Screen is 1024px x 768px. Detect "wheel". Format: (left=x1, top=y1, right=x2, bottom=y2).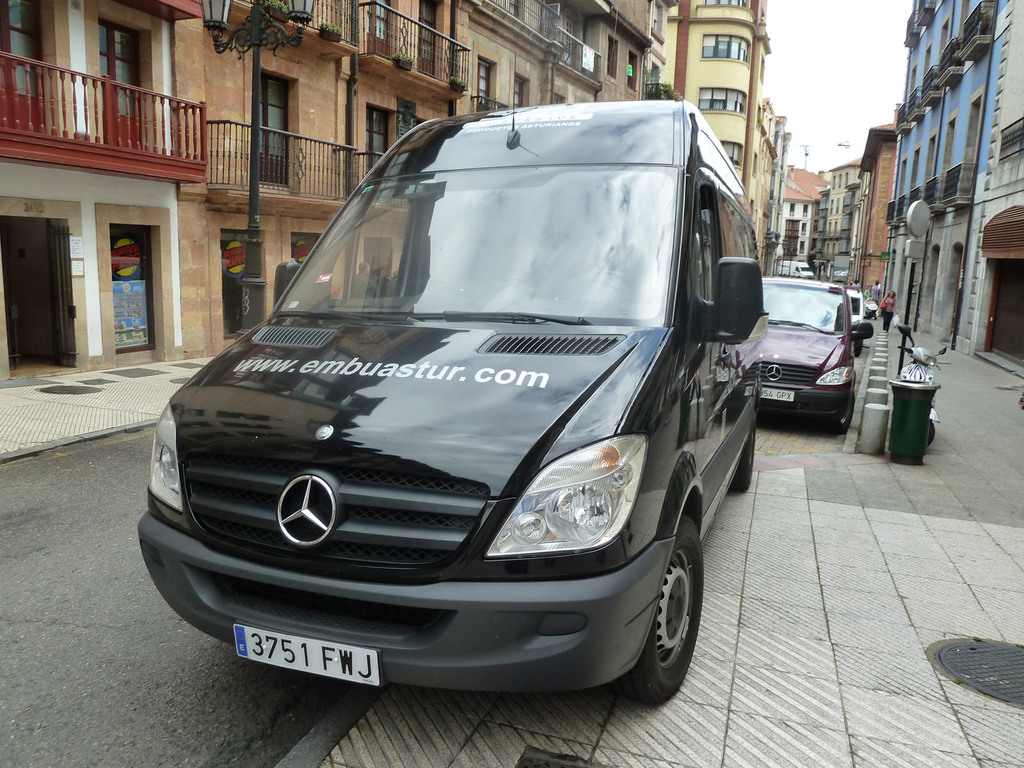
(left=926, top=425, right=934, bottom=449).
